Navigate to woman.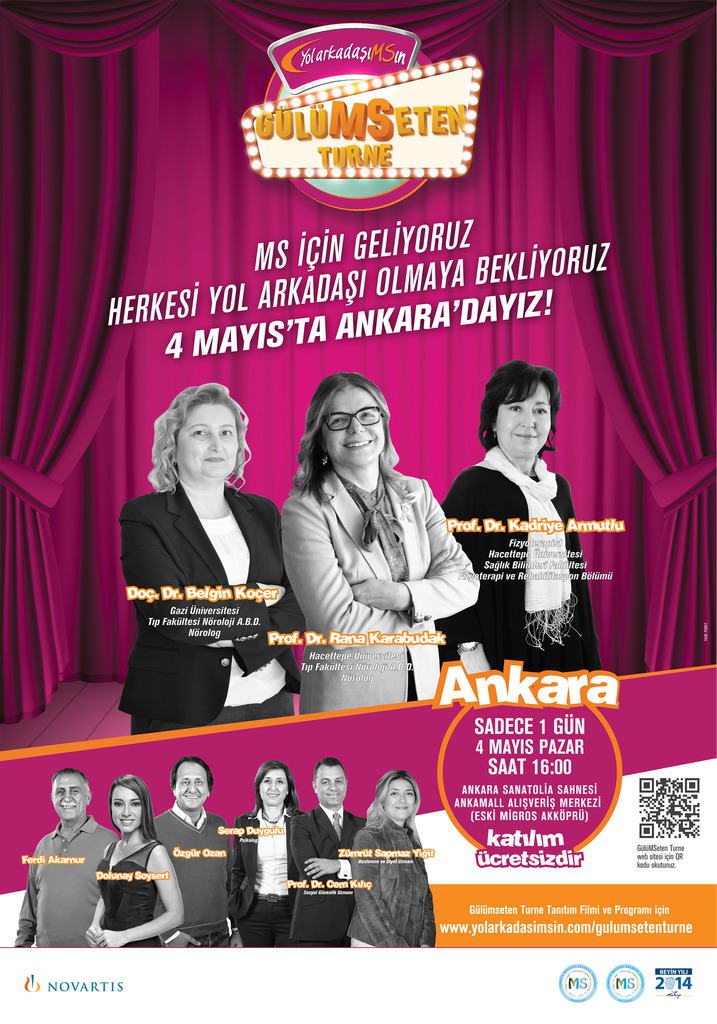
Navigation target: left=435, top=355, right=606, bottom=671.
